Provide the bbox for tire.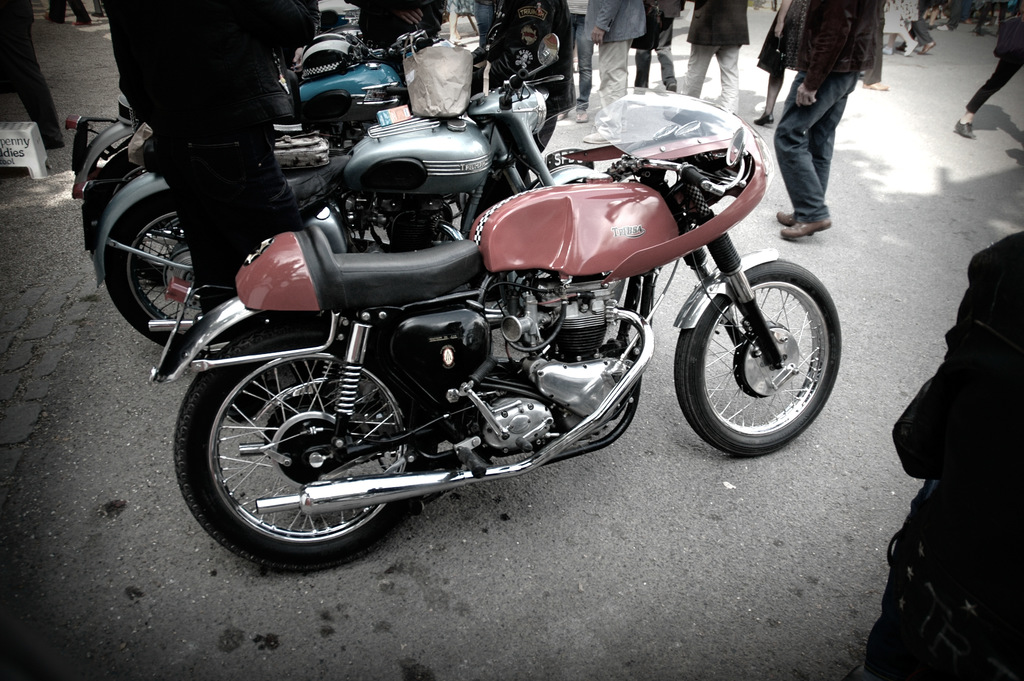
(x1=179, y1=309, x2=440, y2=570).
